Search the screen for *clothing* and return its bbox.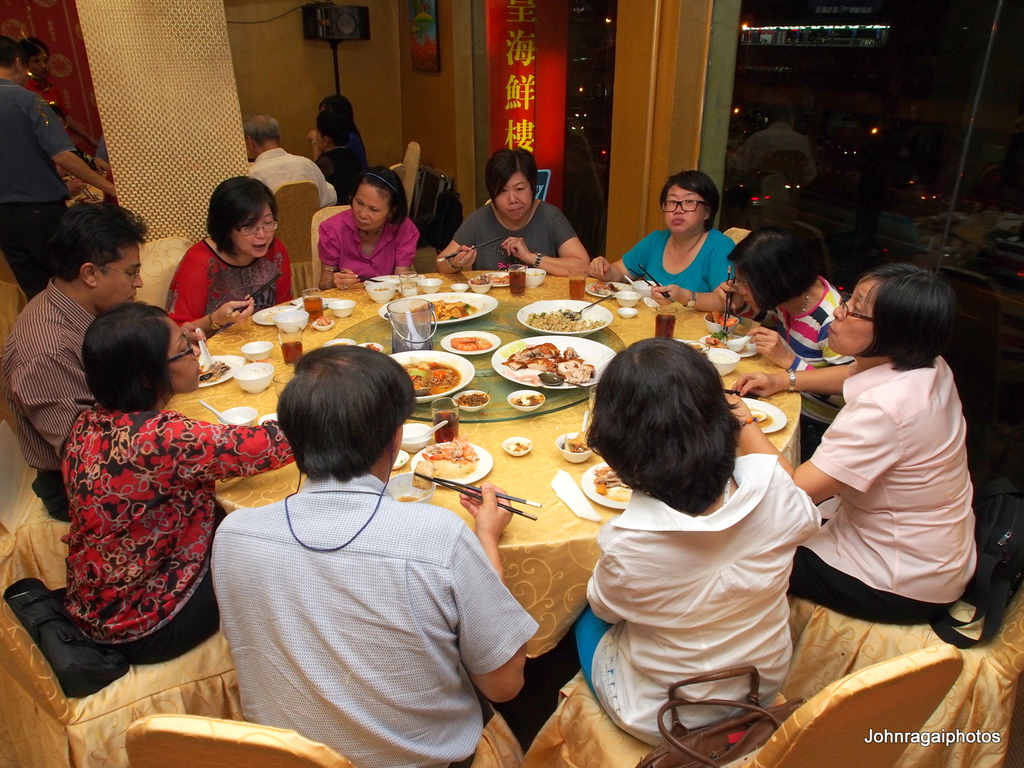
Found: BBox(790, 360, 974, 625).
